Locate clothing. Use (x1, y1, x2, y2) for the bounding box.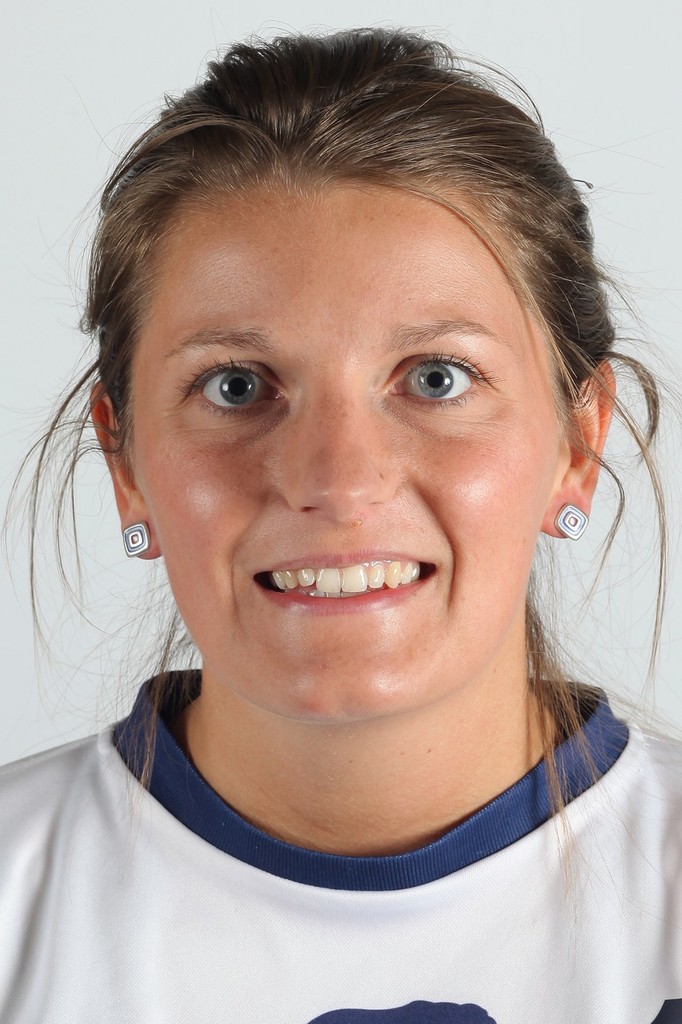
(0, 706, 681, 992).
